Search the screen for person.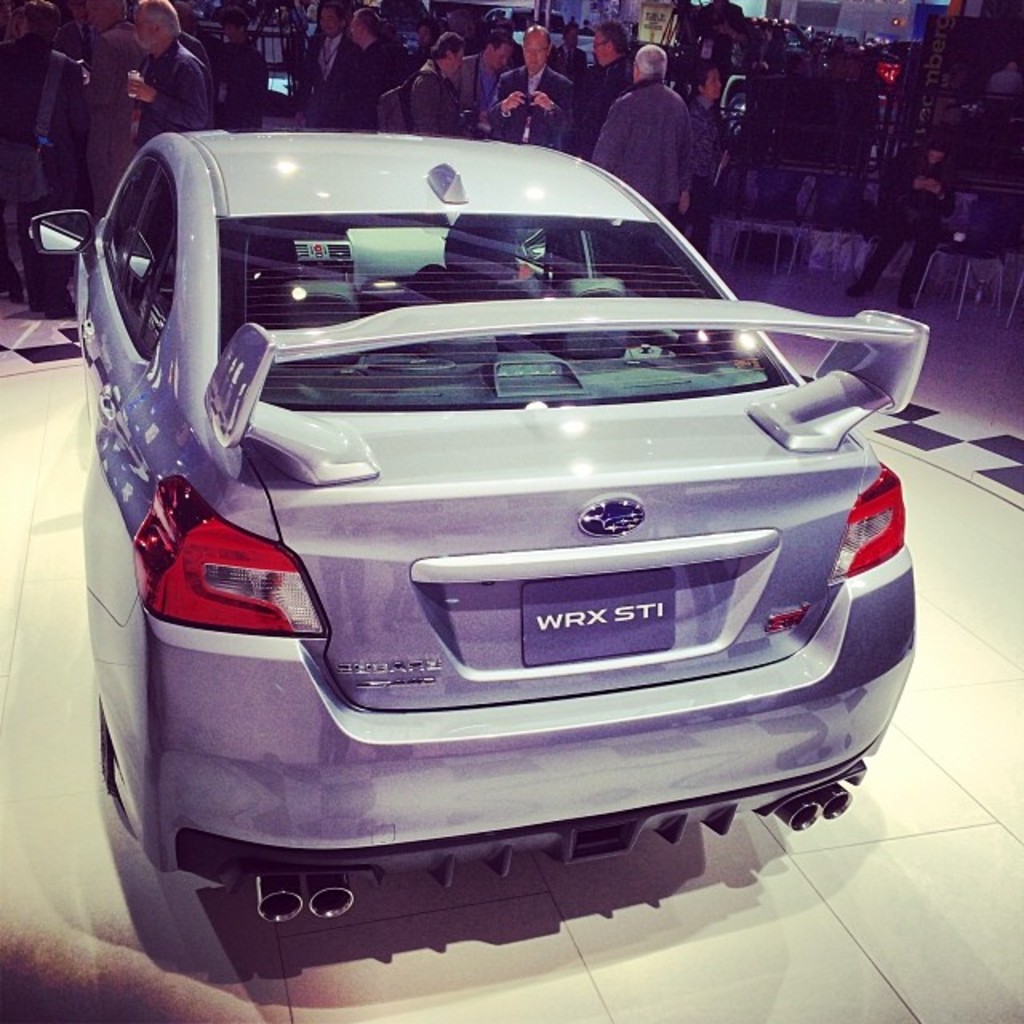
Found at 488 19 573 144.
